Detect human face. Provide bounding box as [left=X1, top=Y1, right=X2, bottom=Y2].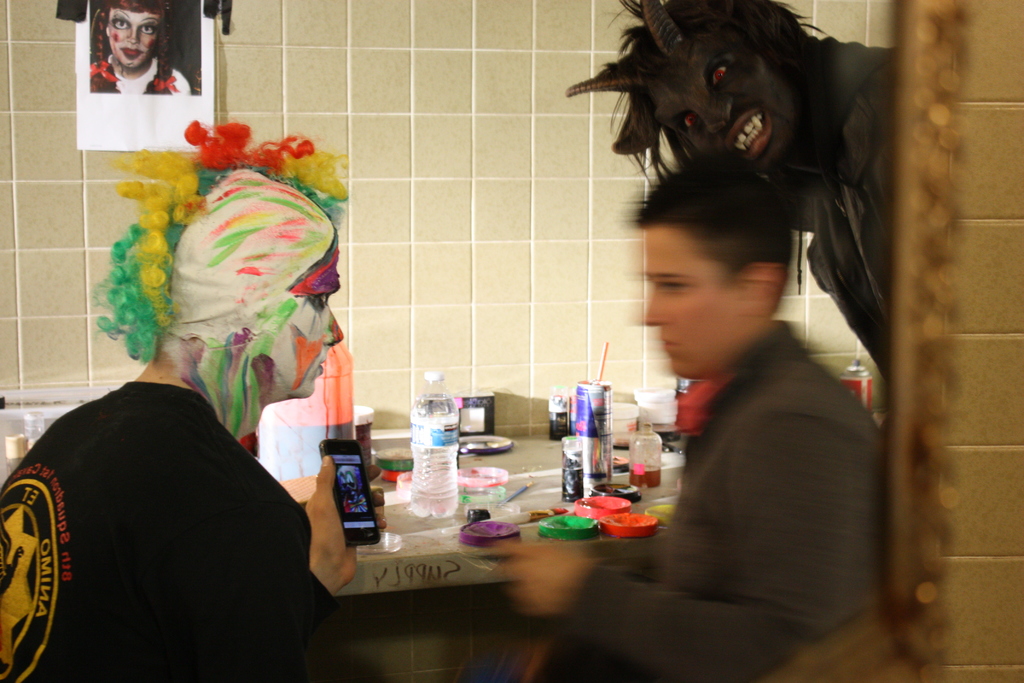
[left=106, top=6, right=159, bottom=71].
